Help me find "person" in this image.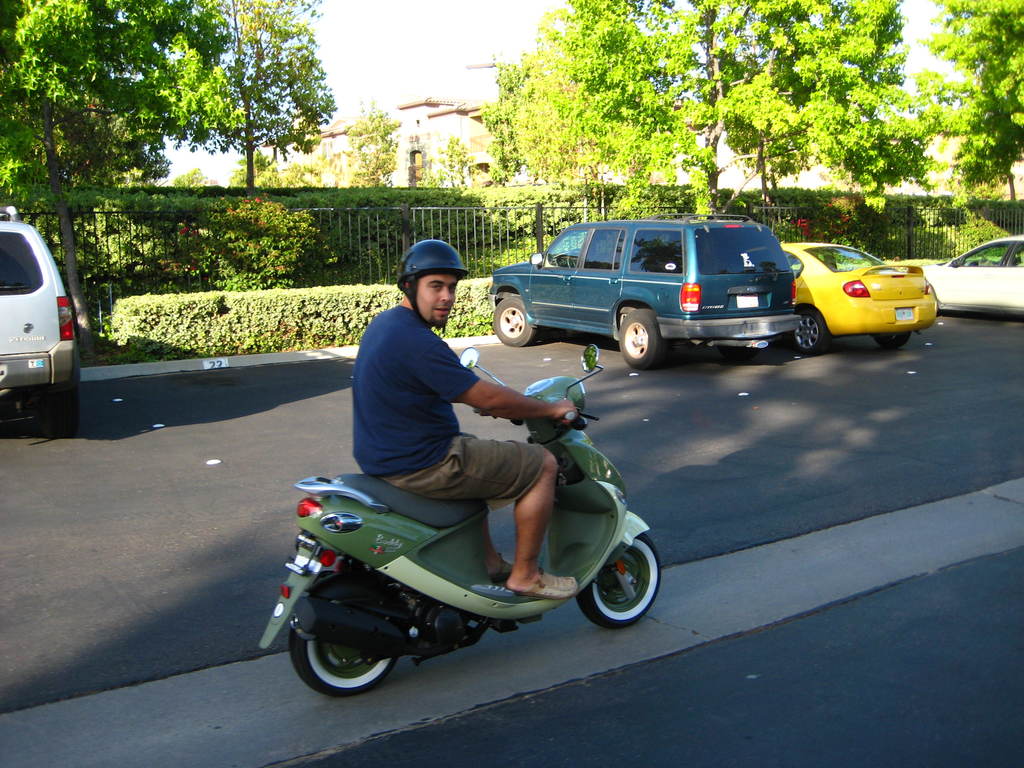
Found it: (left=339, top=226, right=543, bottom=595).
